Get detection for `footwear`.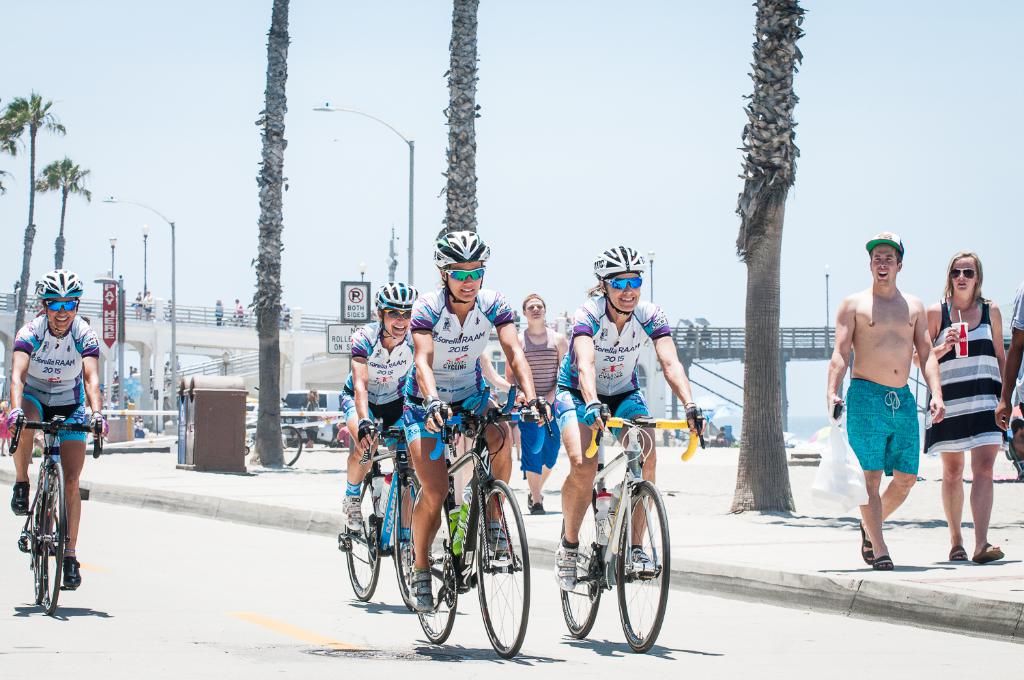
Detection: region(7, 475, 33, 515).
